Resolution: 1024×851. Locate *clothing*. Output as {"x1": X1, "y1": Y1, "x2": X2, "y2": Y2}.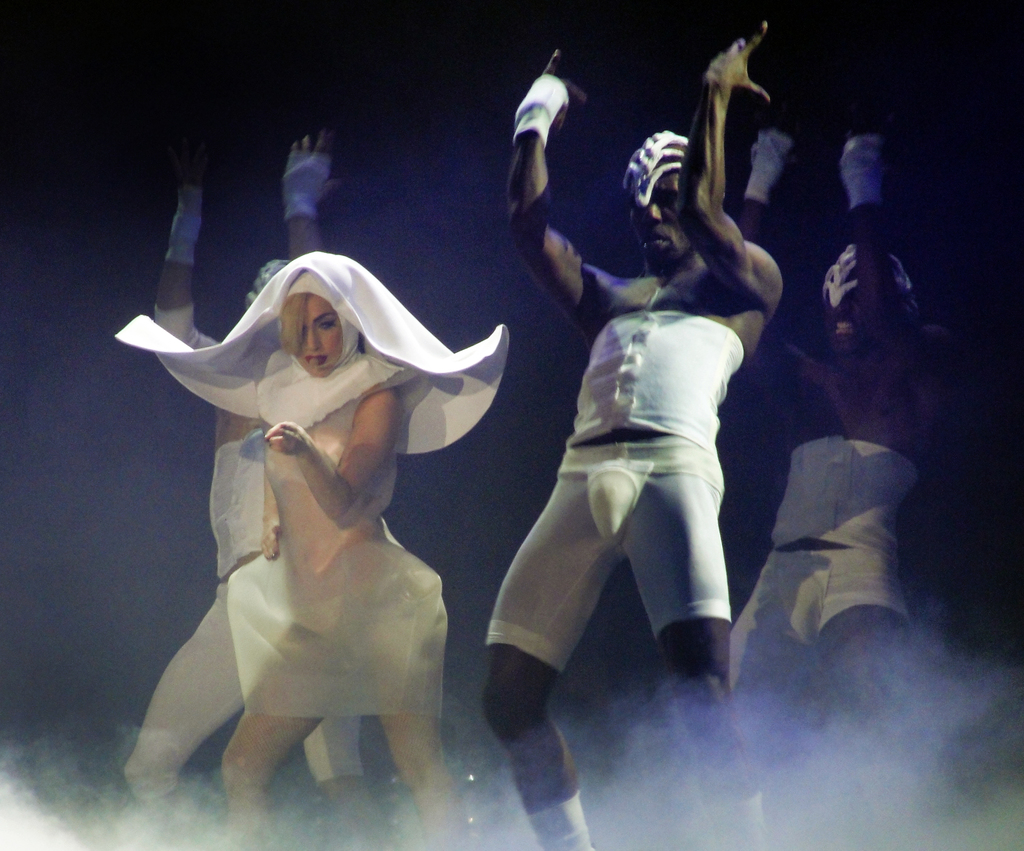
{"x1": 111, "y1": 298, "x2": 369, "y2": 800}.
